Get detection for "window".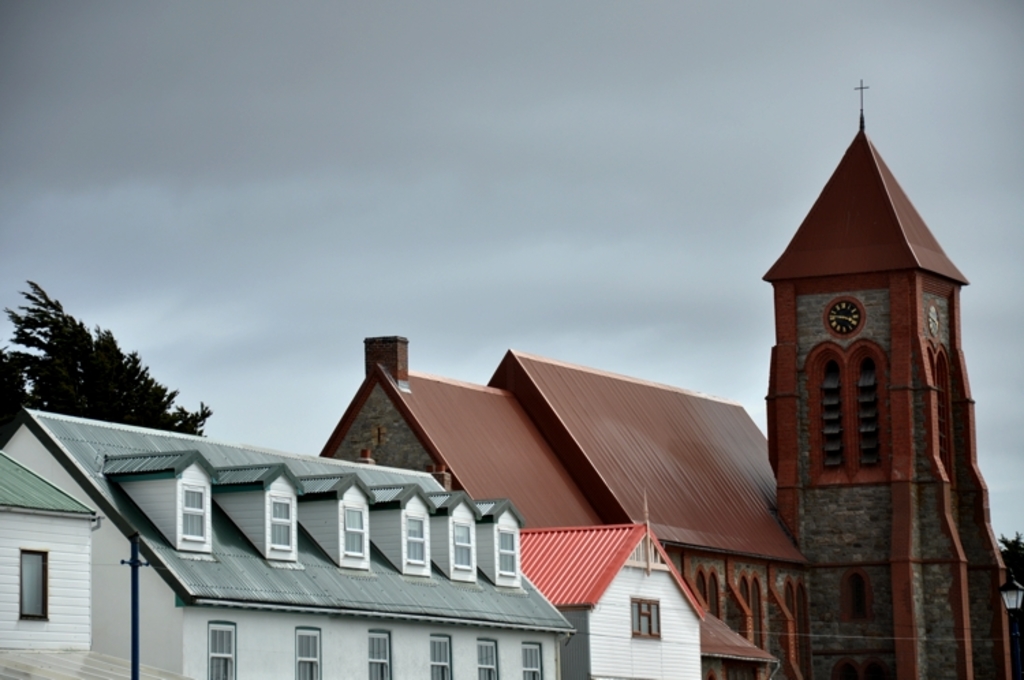
Detection: (left=340, top=507, right=365, bottom=556).
